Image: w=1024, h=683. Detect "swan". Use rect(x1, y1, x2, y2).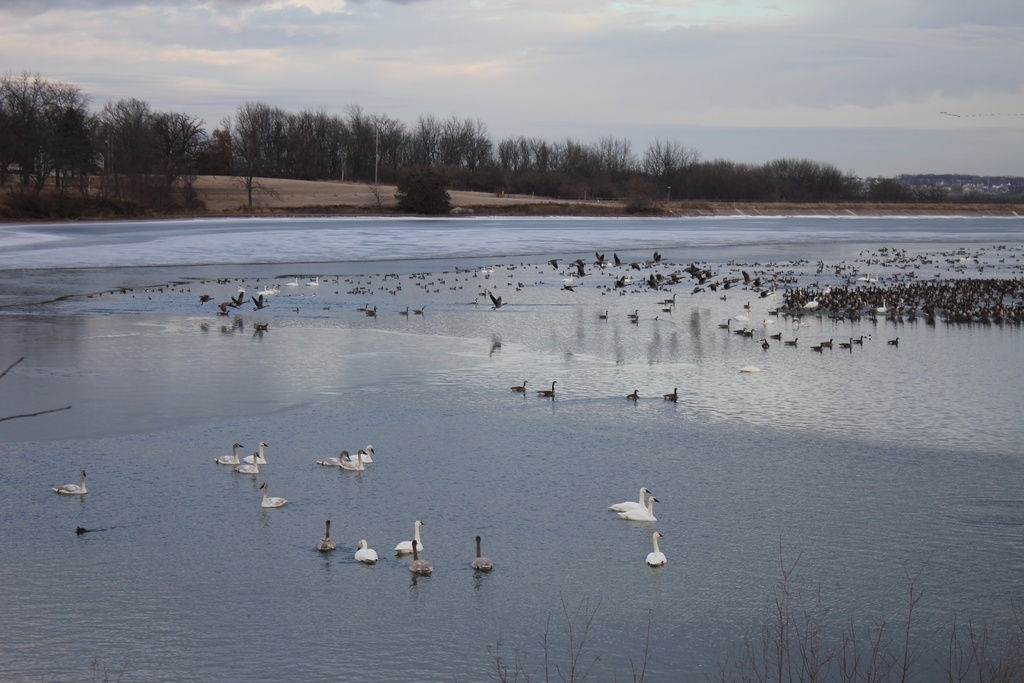
rect(770, 286, 778, 297).
